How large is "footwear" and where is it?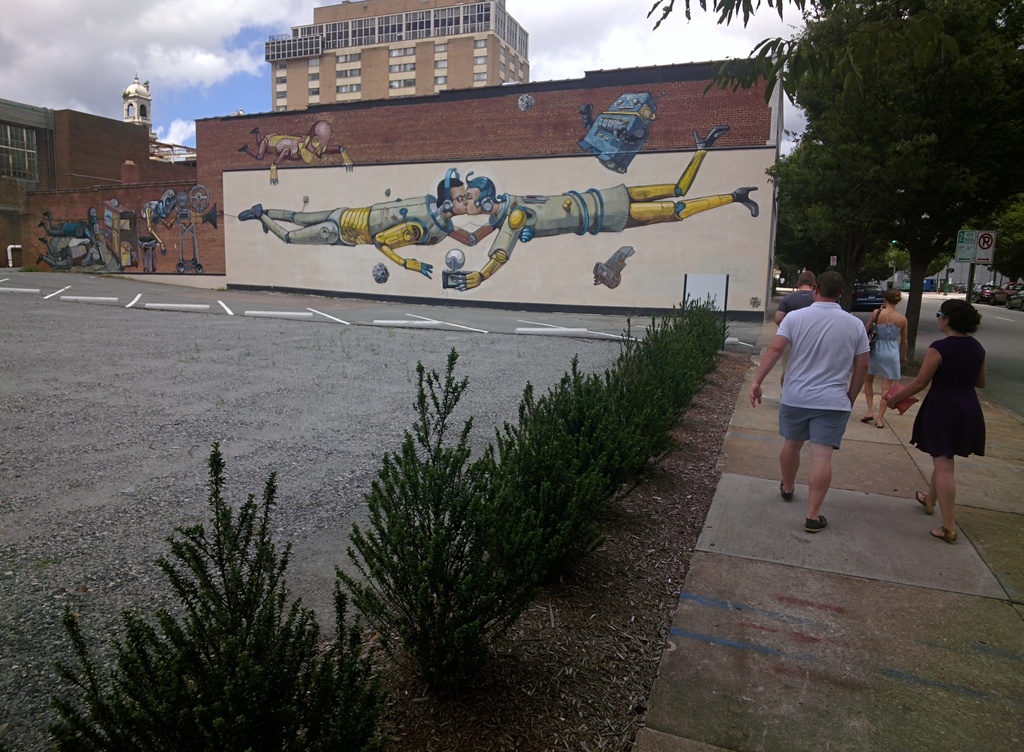
Bounding box: x1=915 y1=489 x2=937 y2=515.
